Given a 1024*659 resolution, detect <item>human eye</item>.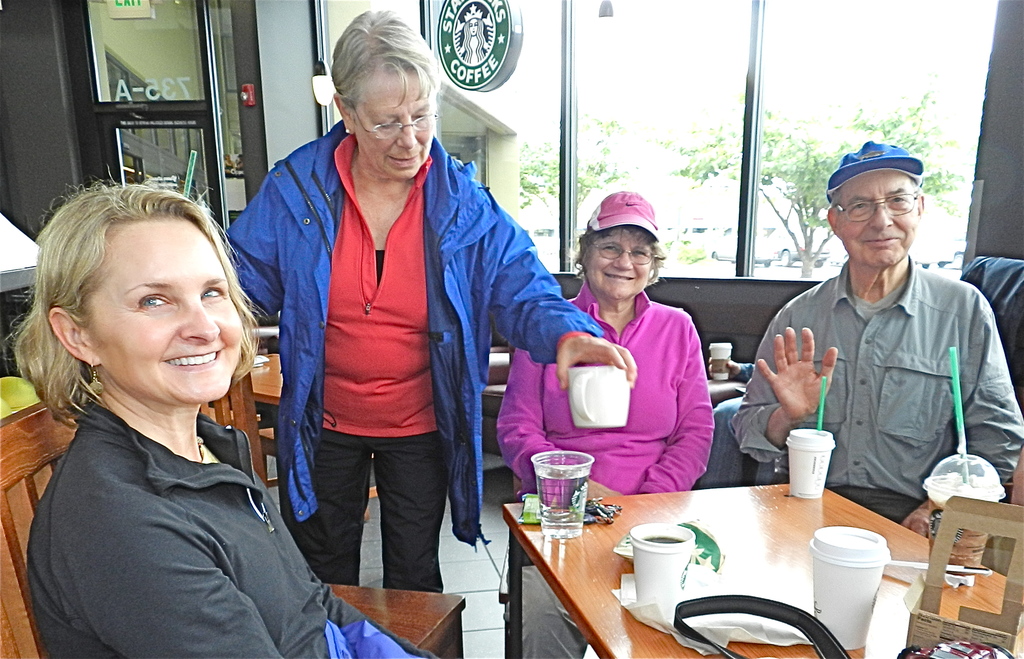
634:245:649:259.
